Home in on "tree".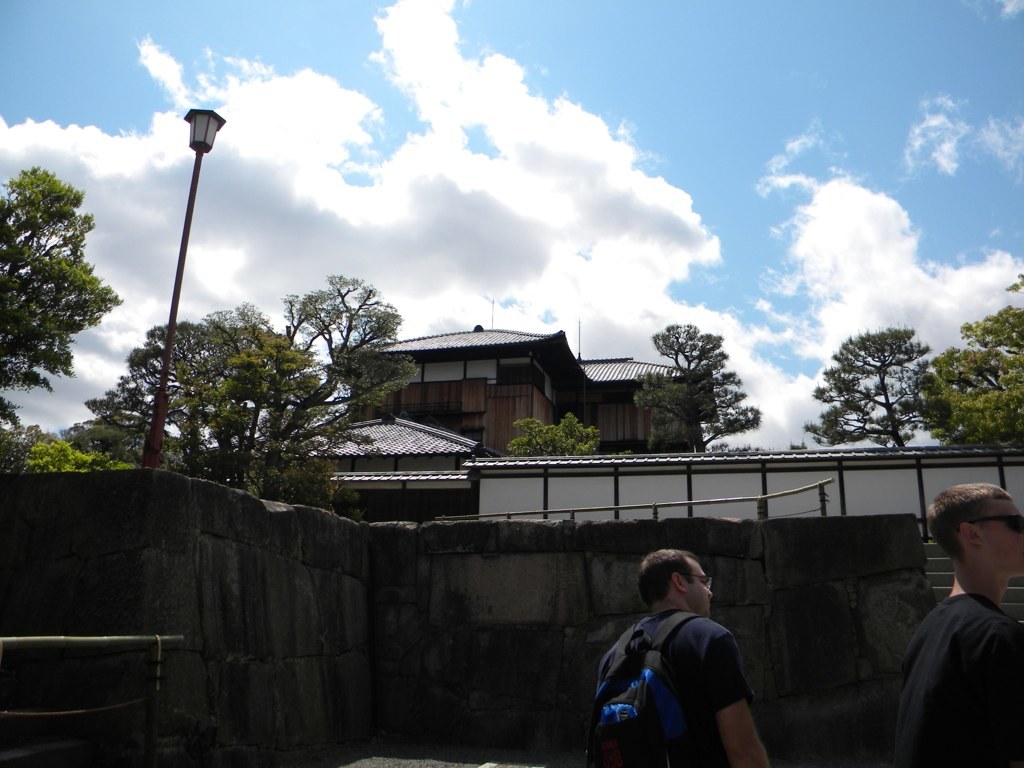
Homed in at box=[0, 163, 132, 475].
